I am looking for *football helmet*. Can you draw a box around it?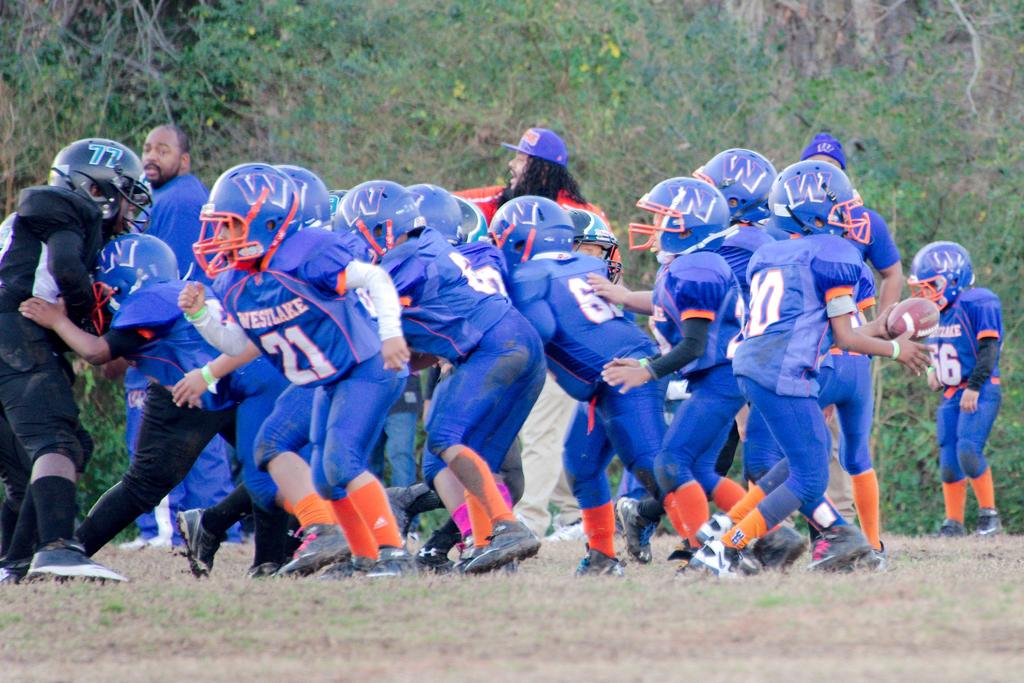
Sure, the bounding box is select_region(91, 230, 186, 336).
